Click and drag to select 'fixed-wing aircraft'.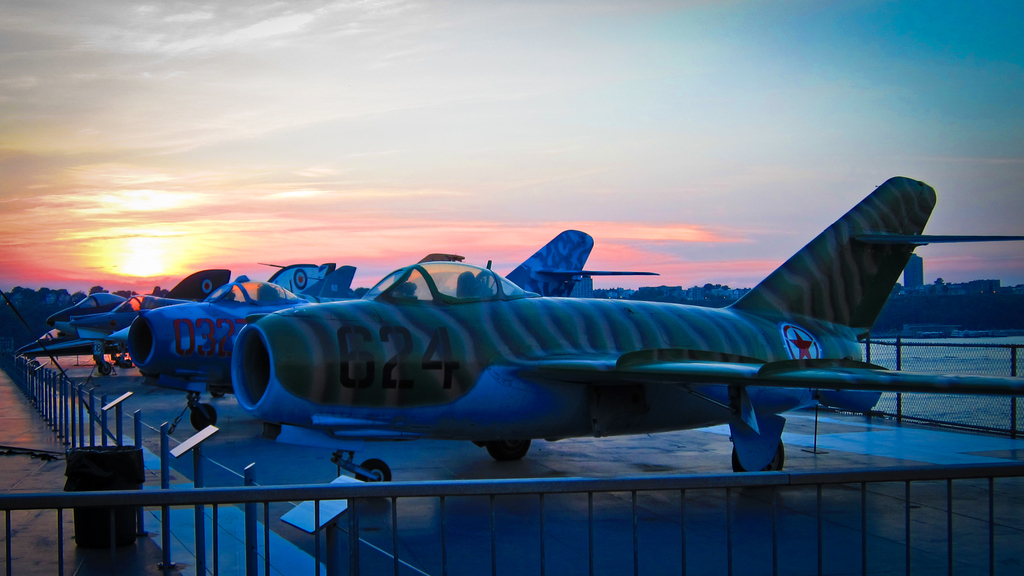
Selection: <region>120, 221, 656, 471</region>.
